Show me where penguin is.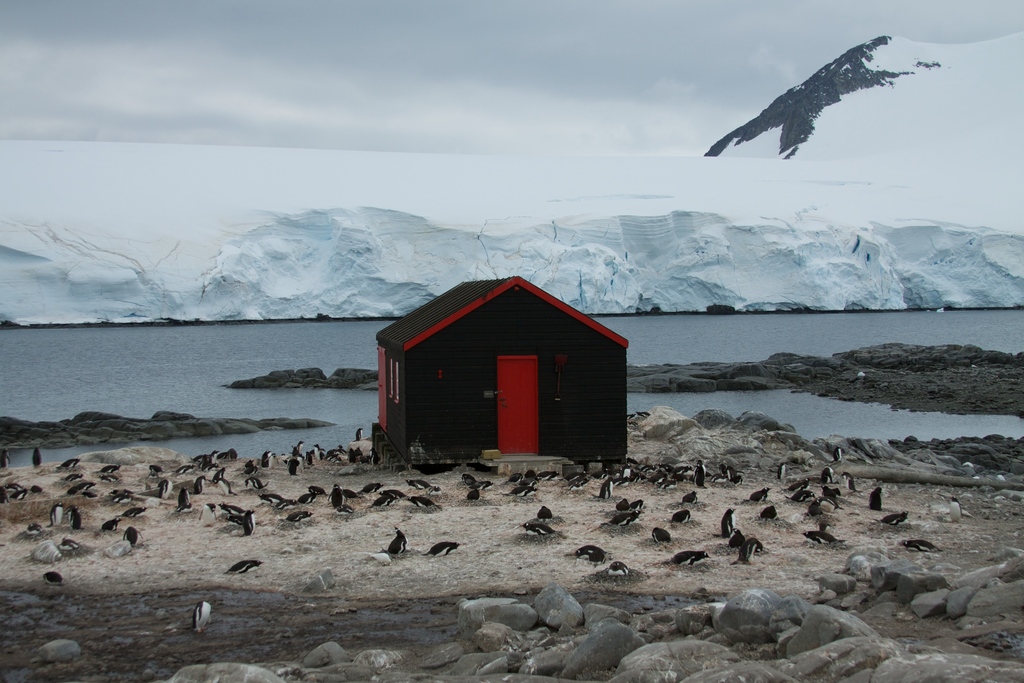
penguin is at bbox=[466, 471, 490, 495].
